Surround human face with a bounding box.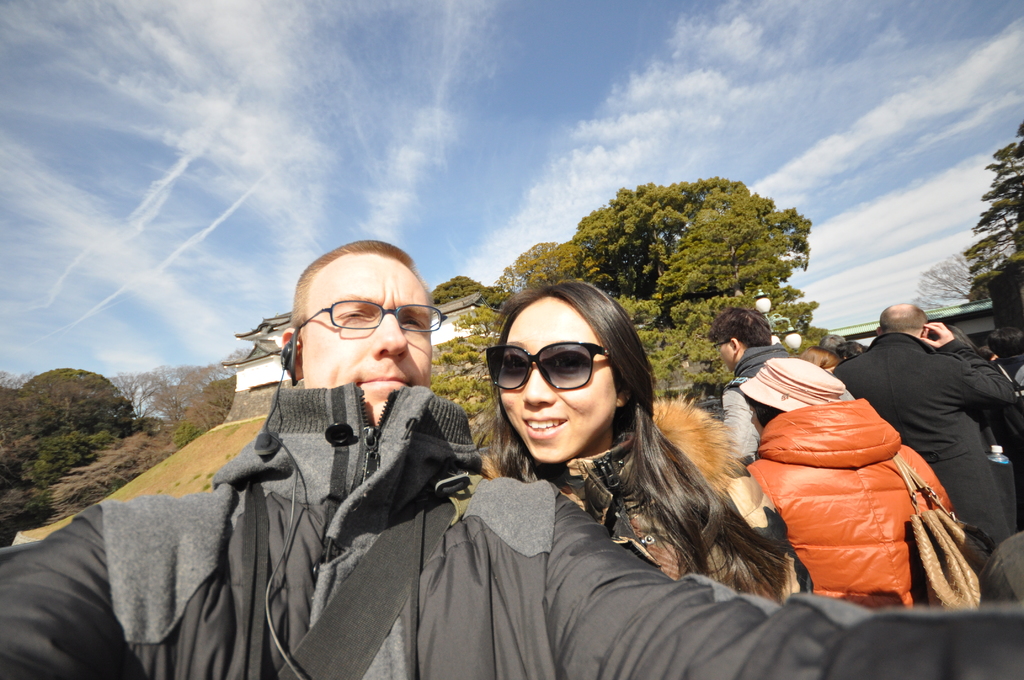
select_region(717, 344, 734, 374).
